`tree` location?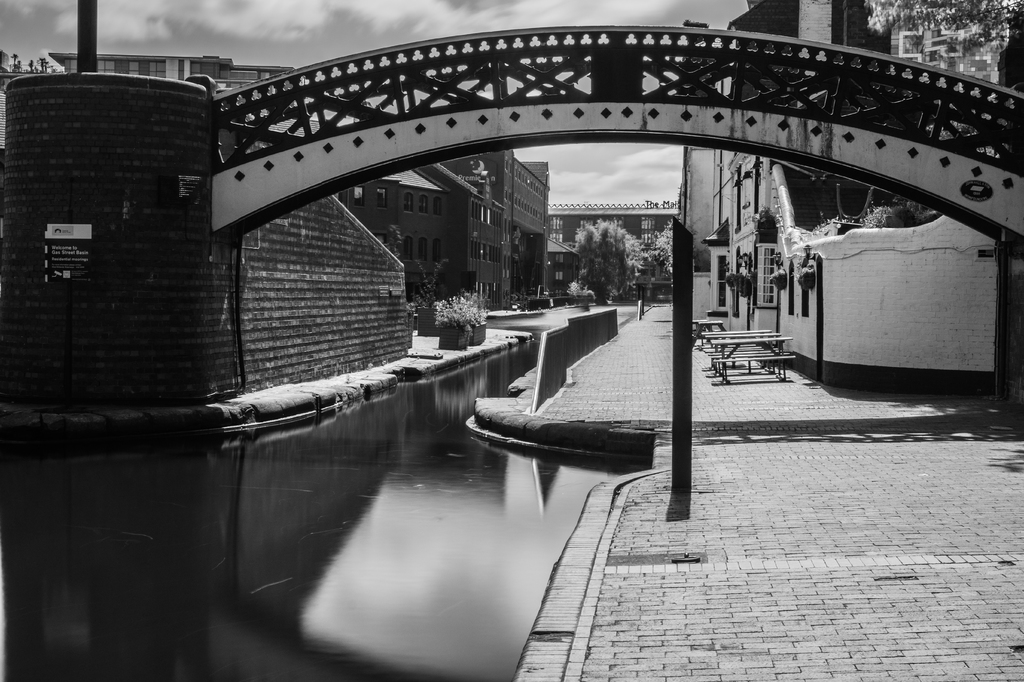
[872,0,1023,47]
